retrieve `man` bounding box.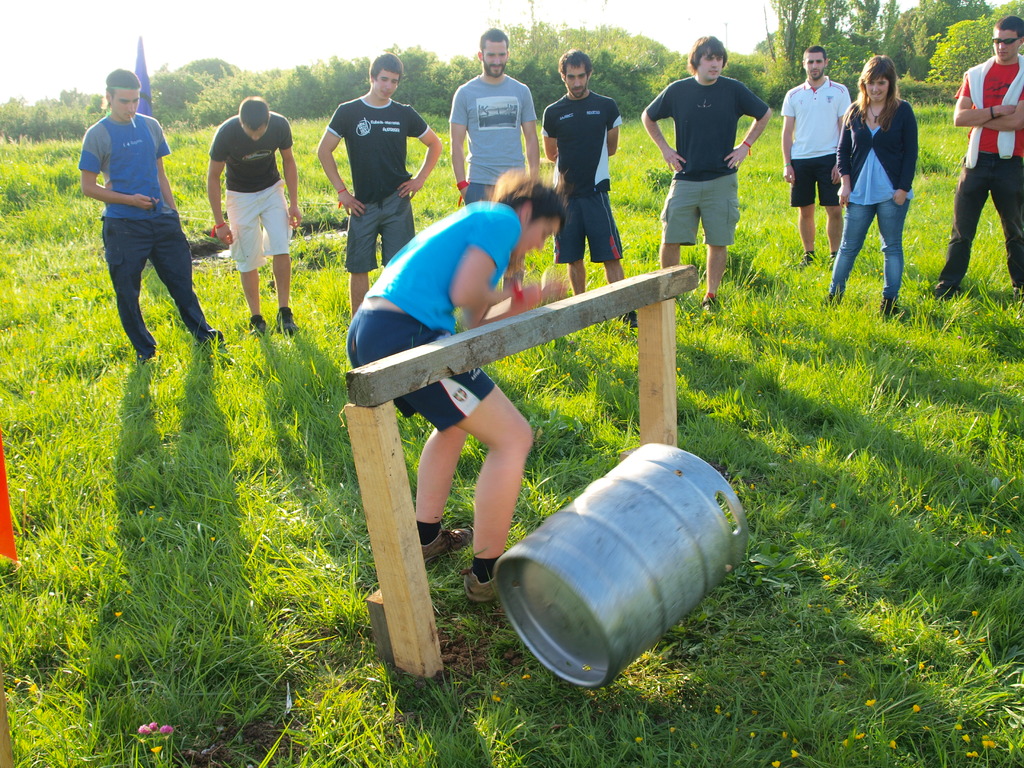
Bounding box: (340, 165, 572, 598).
